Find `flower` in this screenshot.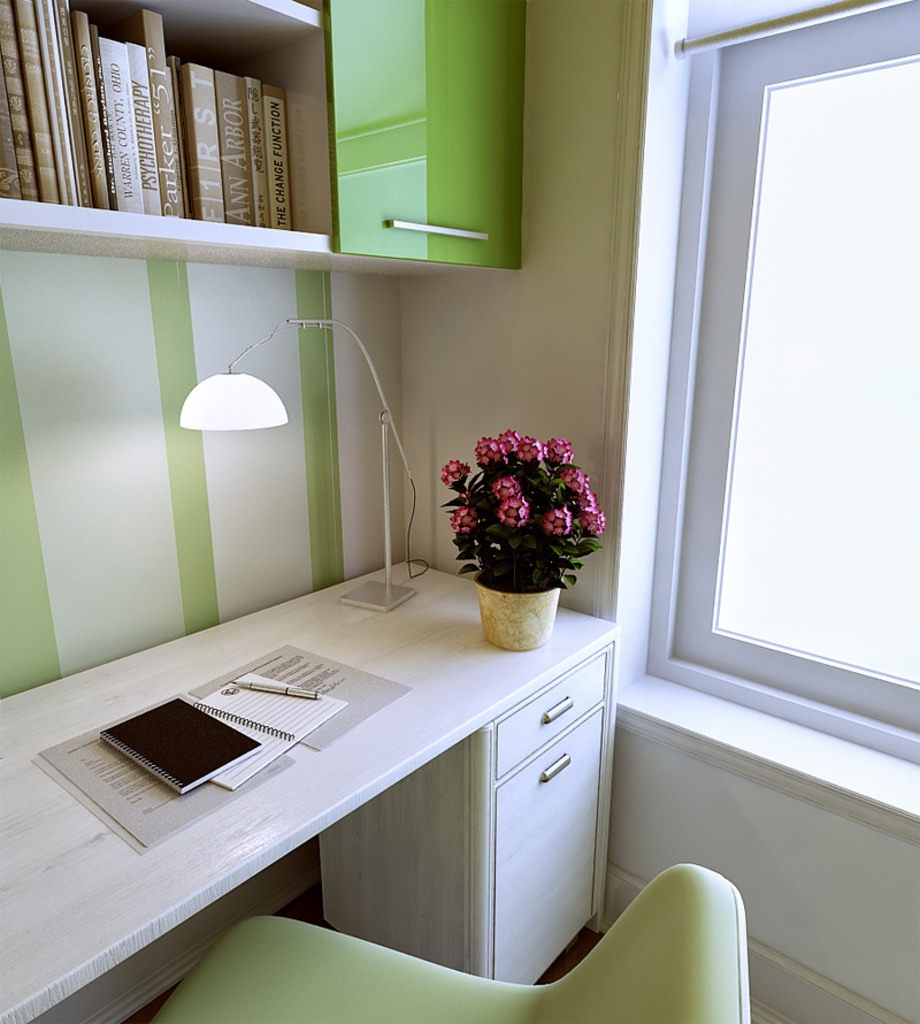
The bounding box for `flower` is [left=442, top=458, right=470, bottom=483].
